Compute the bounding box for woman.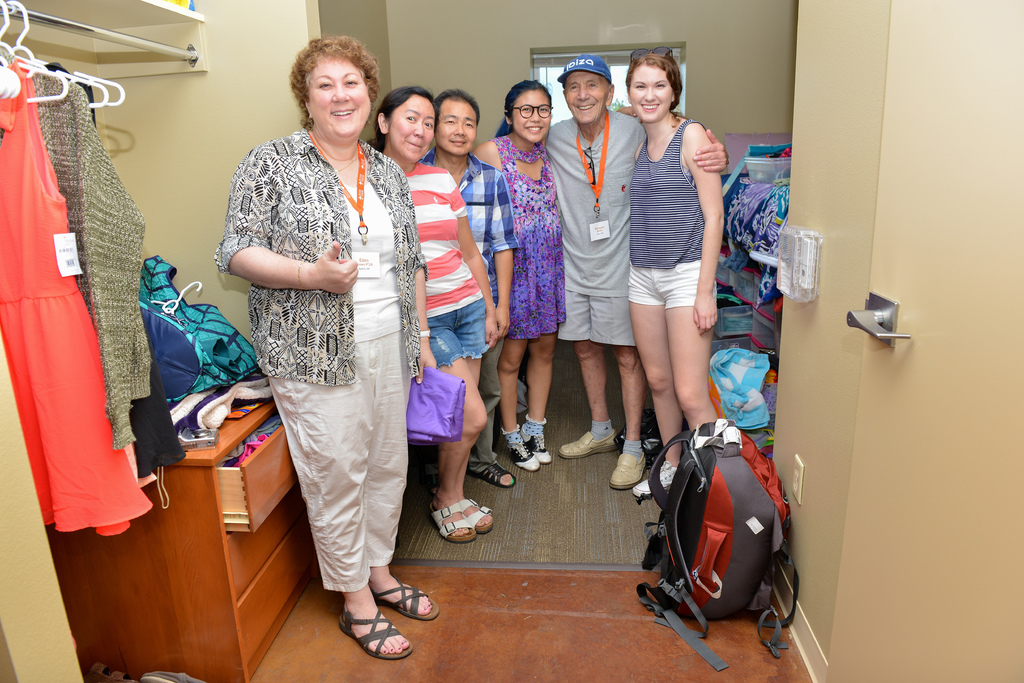
627,47,721,500.
